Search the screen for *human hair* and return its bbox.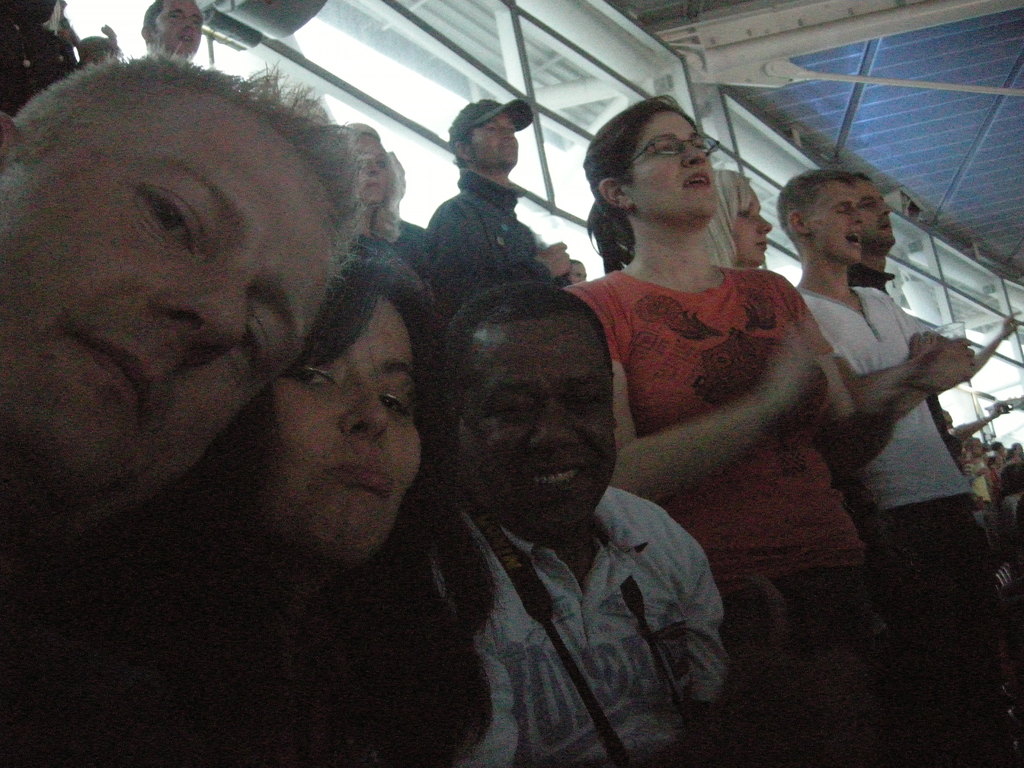
Found: (774, 171, 843, 241).
